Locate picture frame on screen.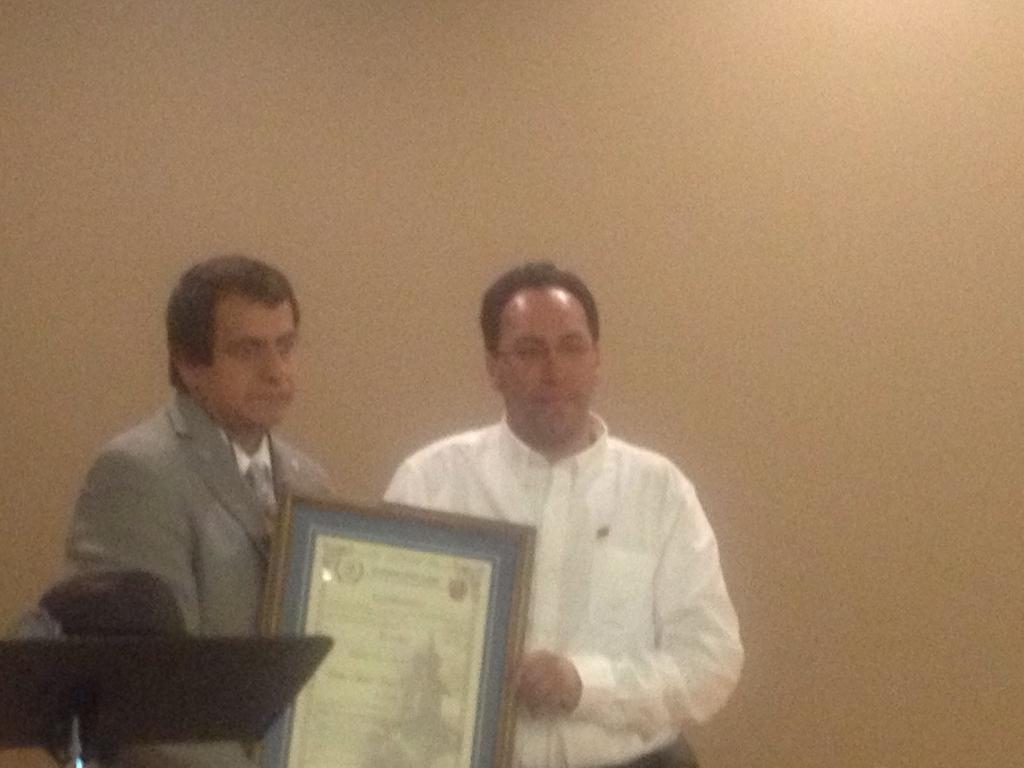
On screen at <box>256,458,528,725</box>.
